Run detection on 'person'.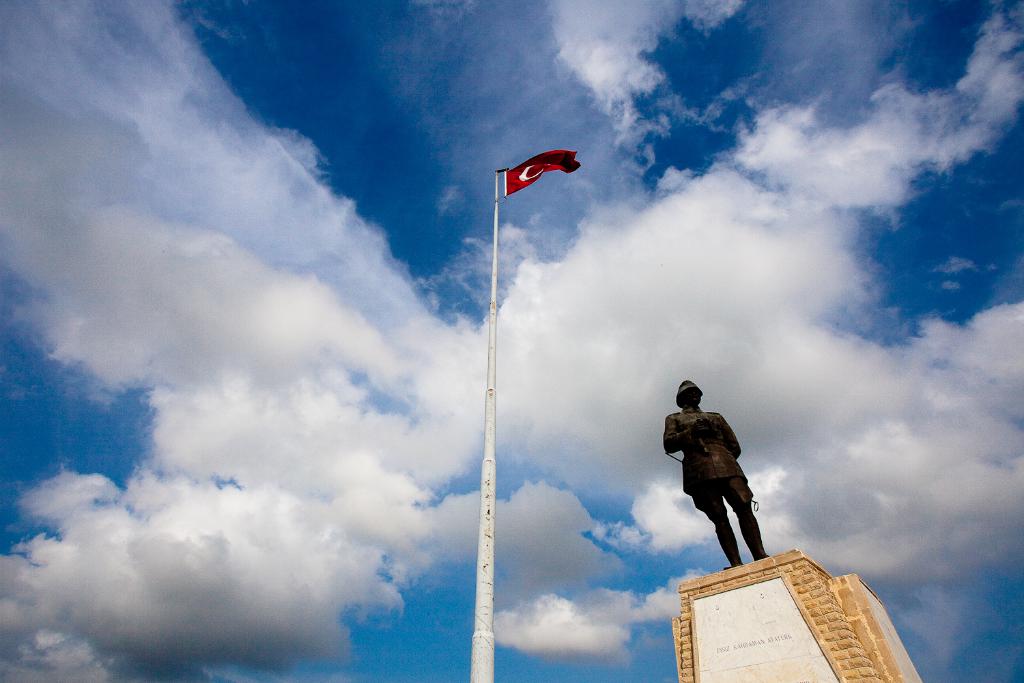
Result: 658,377,769,573.
